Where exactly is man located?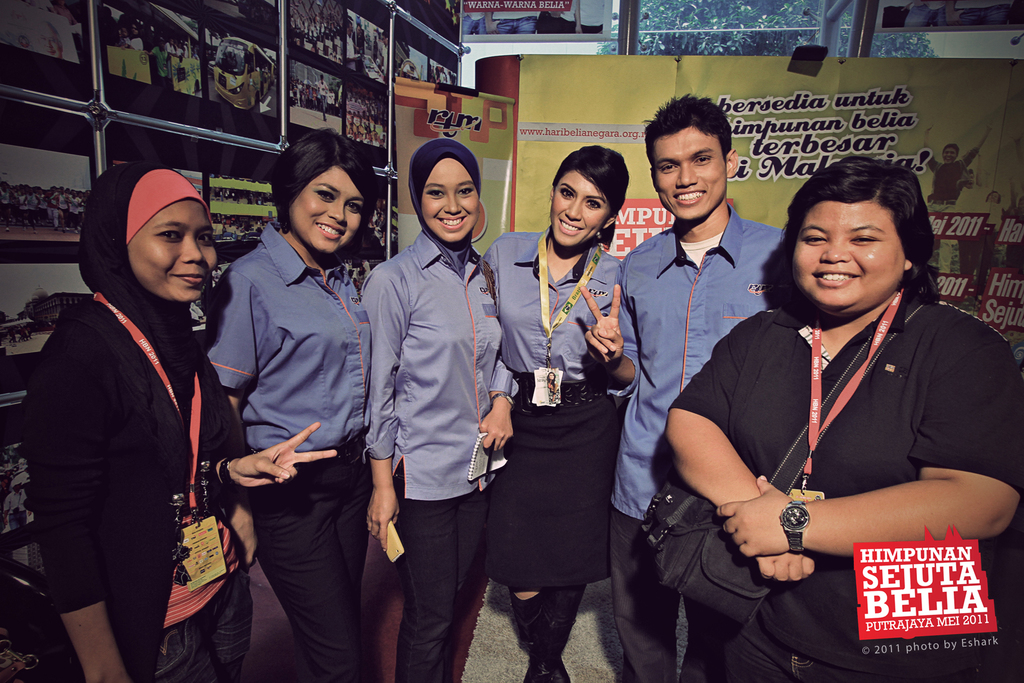
Its bounding box is rect(144, 40, 182, 89).
